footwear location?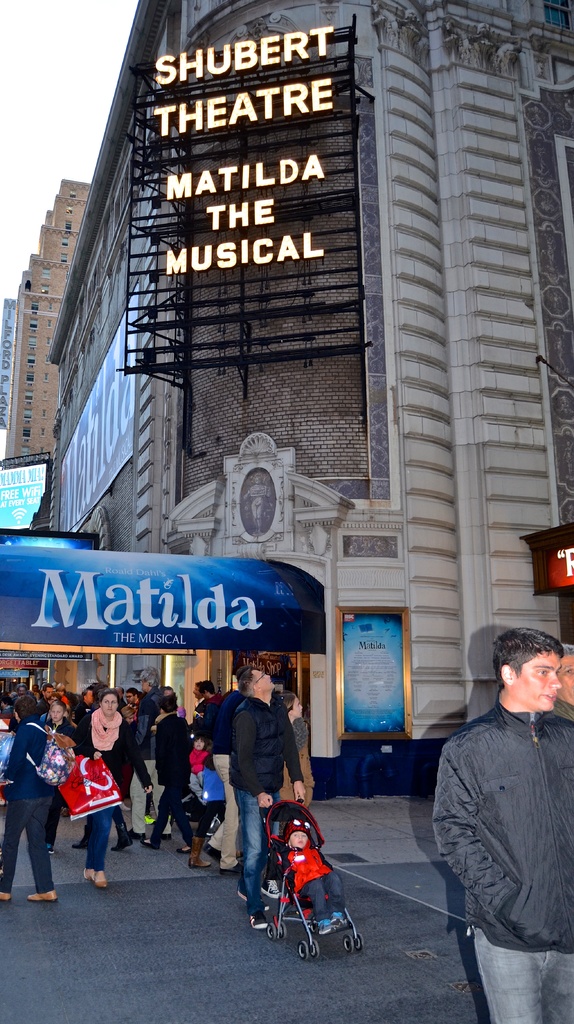
[205, 841, 222, 860]
